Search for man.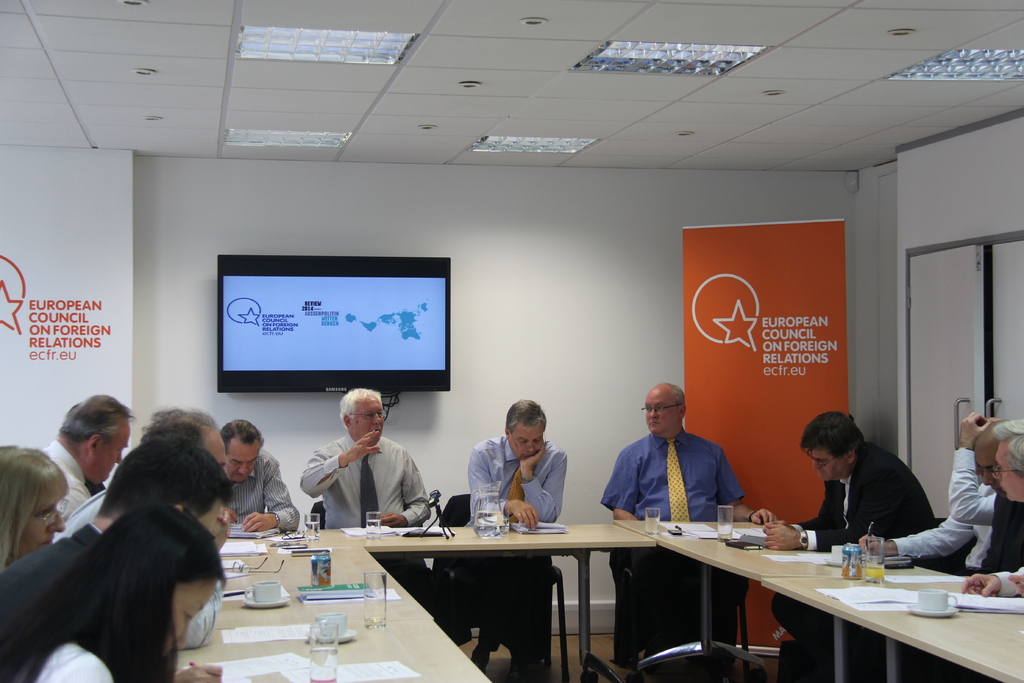
Found at bbox=(445, 397, 568, 682).
